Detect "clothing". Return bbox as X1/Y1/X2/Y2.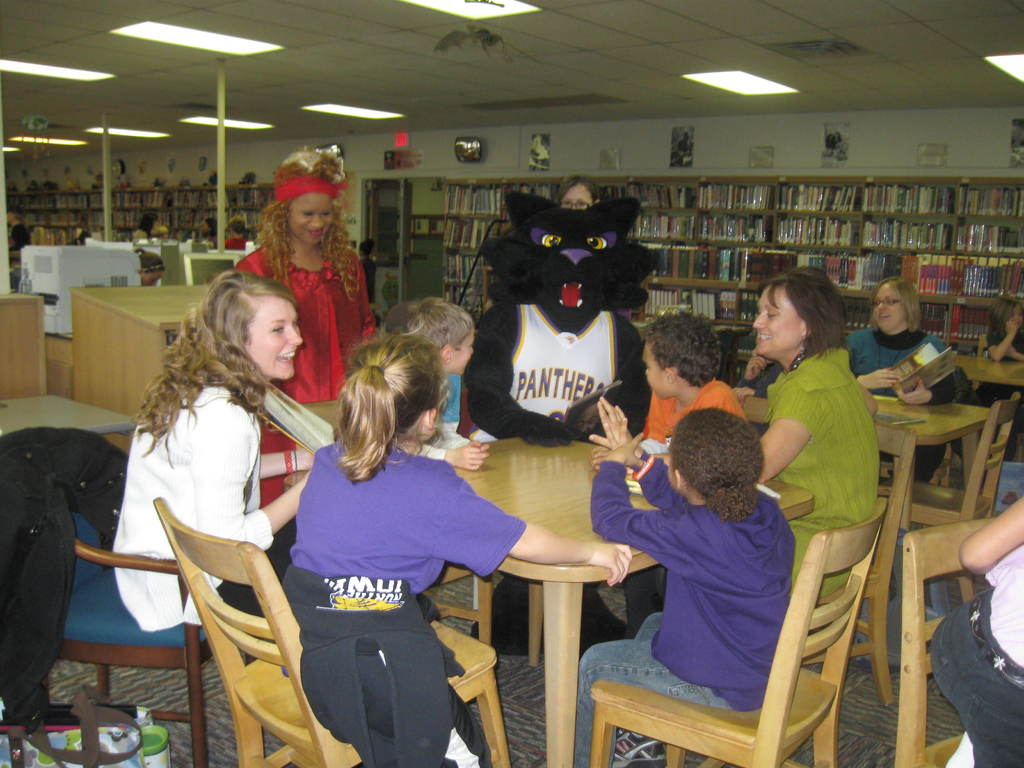
382/372/479/462.
